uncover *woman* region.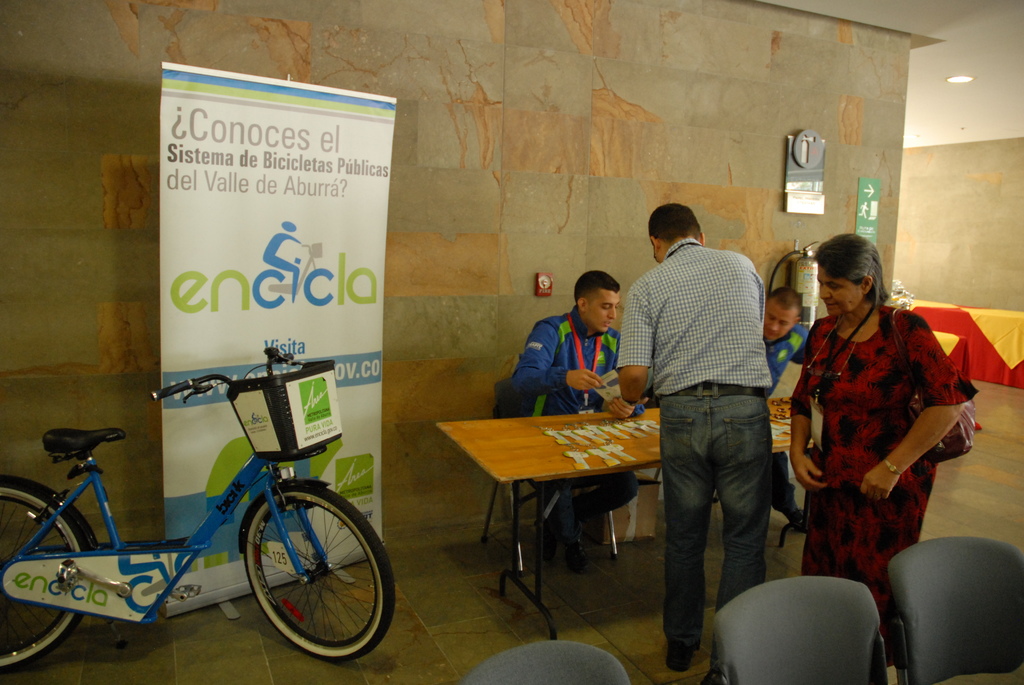
Uncovered: bbox(771, 231, 974, 630).
